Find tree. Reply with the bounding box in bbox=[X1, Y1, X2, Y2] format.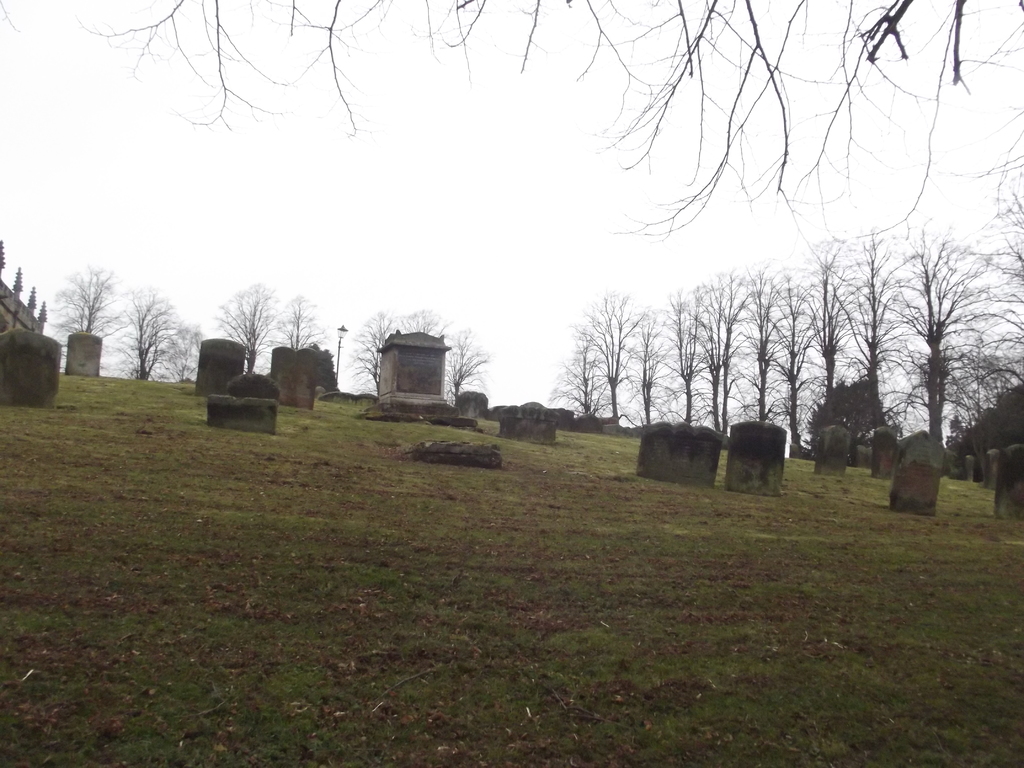
bbox=[933, 343, 1023, 447].
